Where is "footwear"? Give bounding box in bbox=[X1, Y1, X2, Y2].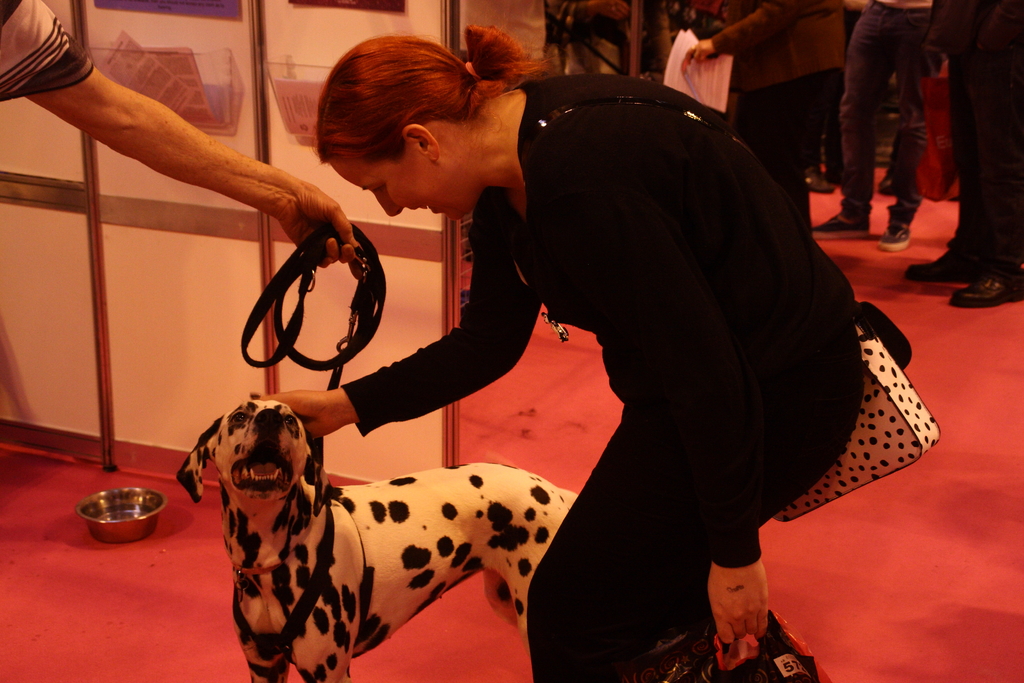
bbox=[948, 266, 1020, 309].
